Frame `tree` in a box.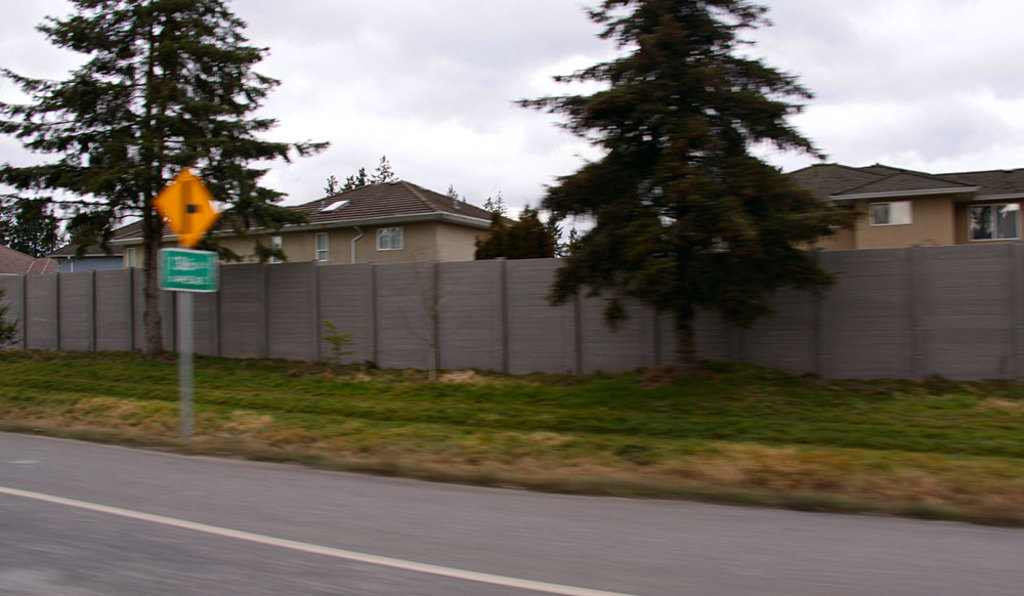
(x1=0, y1=0, x2=325, y2=352).
